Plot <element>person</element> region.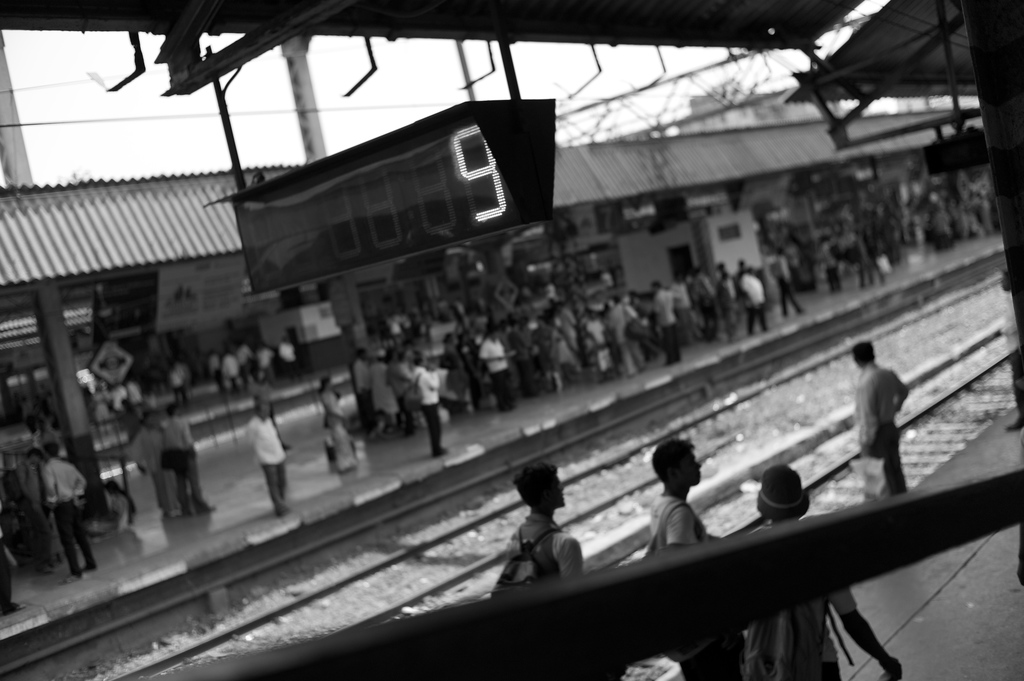
Plotted at [547, 324, 570, 389].
